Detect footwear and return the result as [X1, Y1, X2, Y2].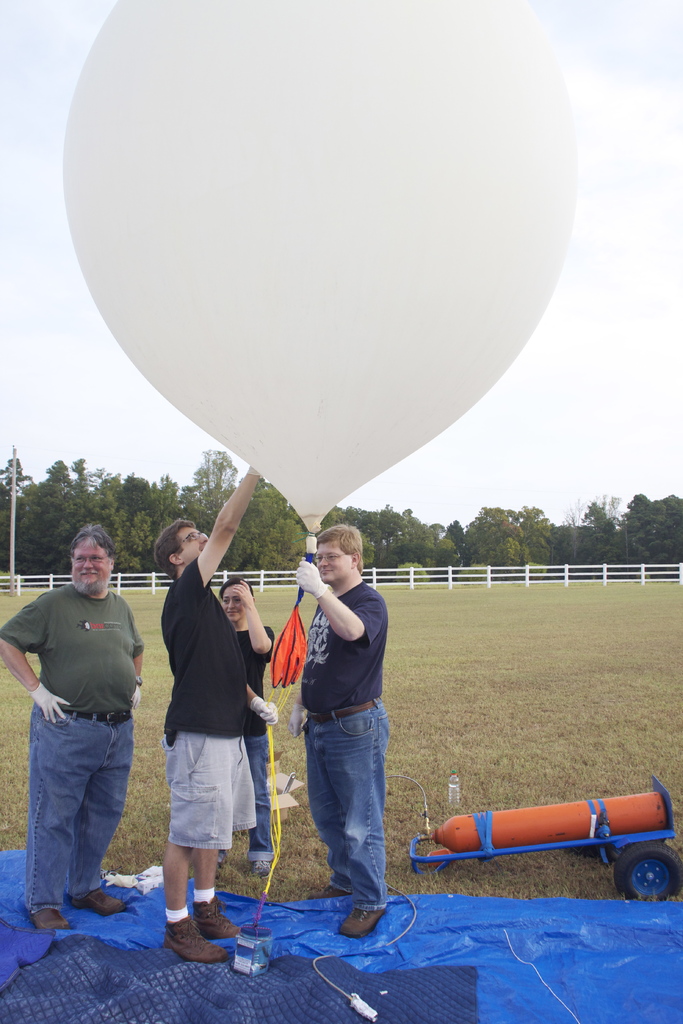
[346, 906, 383, 935].
